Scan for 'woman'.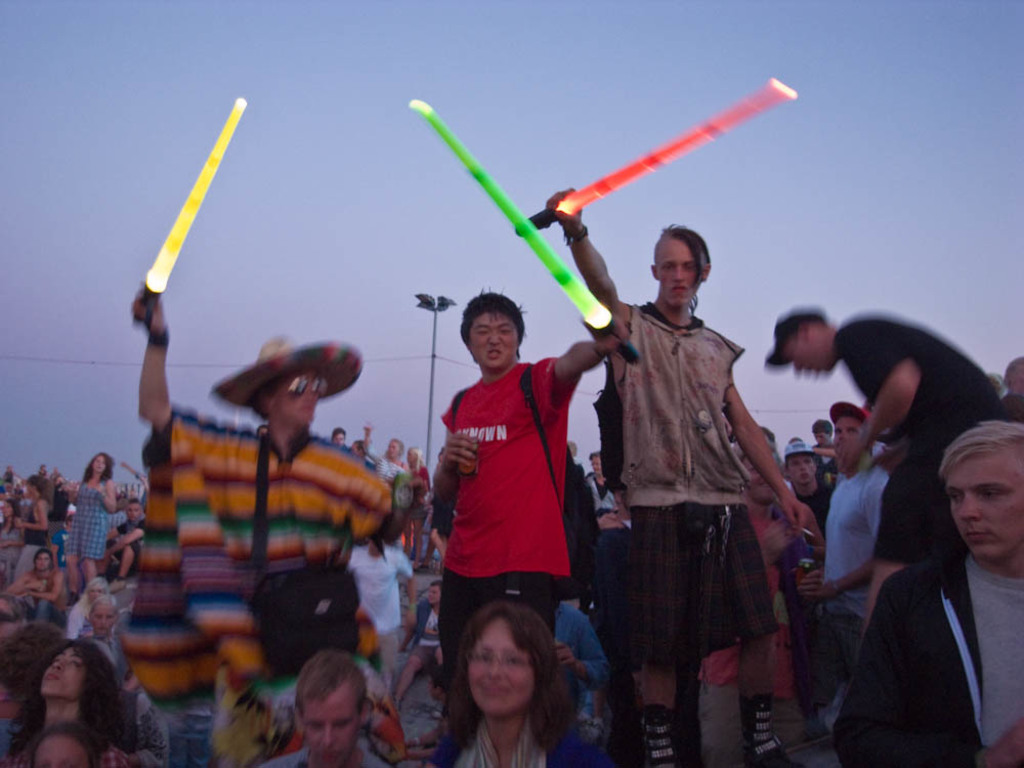
Scan result: left=55, top=446, right=121, bottom=611.
